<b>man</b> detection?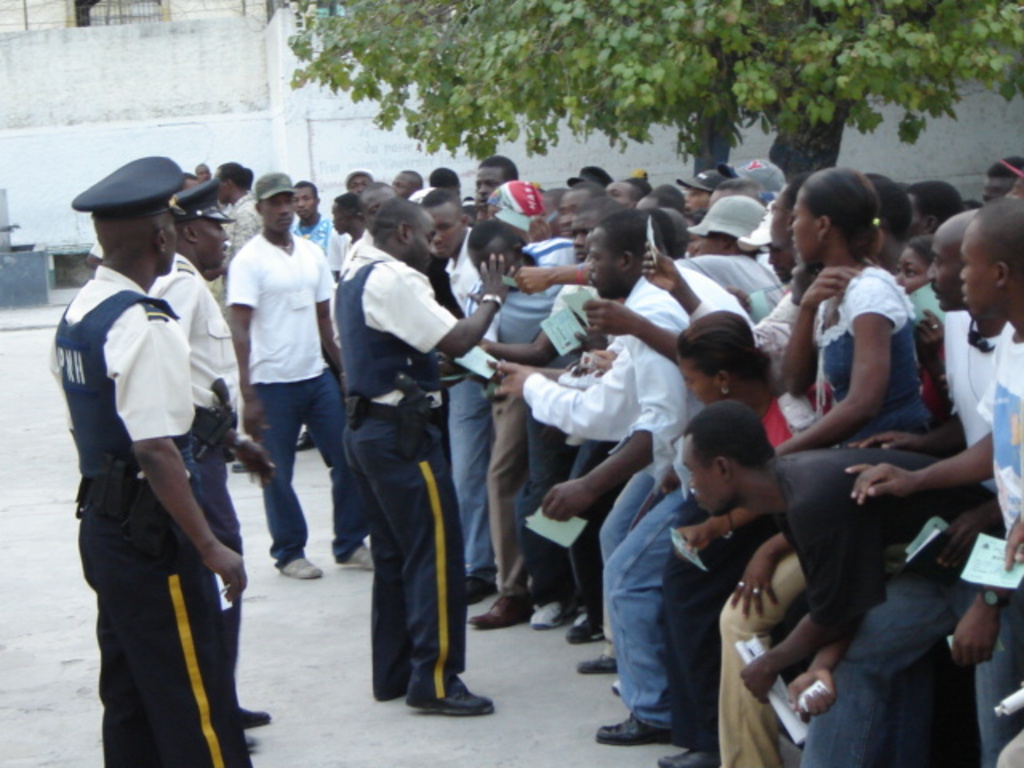
(742,152,789,218)
